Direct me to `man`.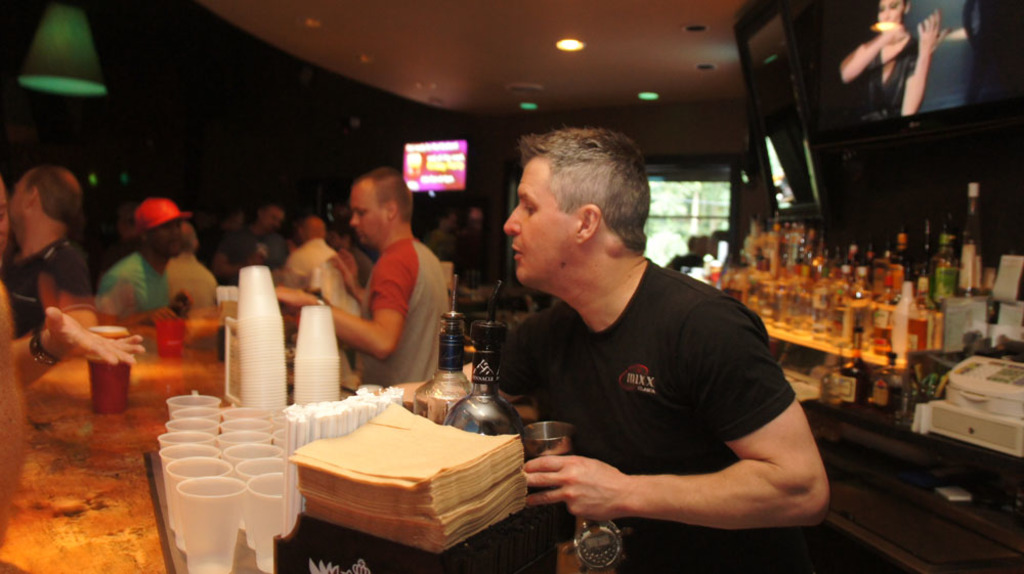
Direction: box=[274, 164, 452, 390].
